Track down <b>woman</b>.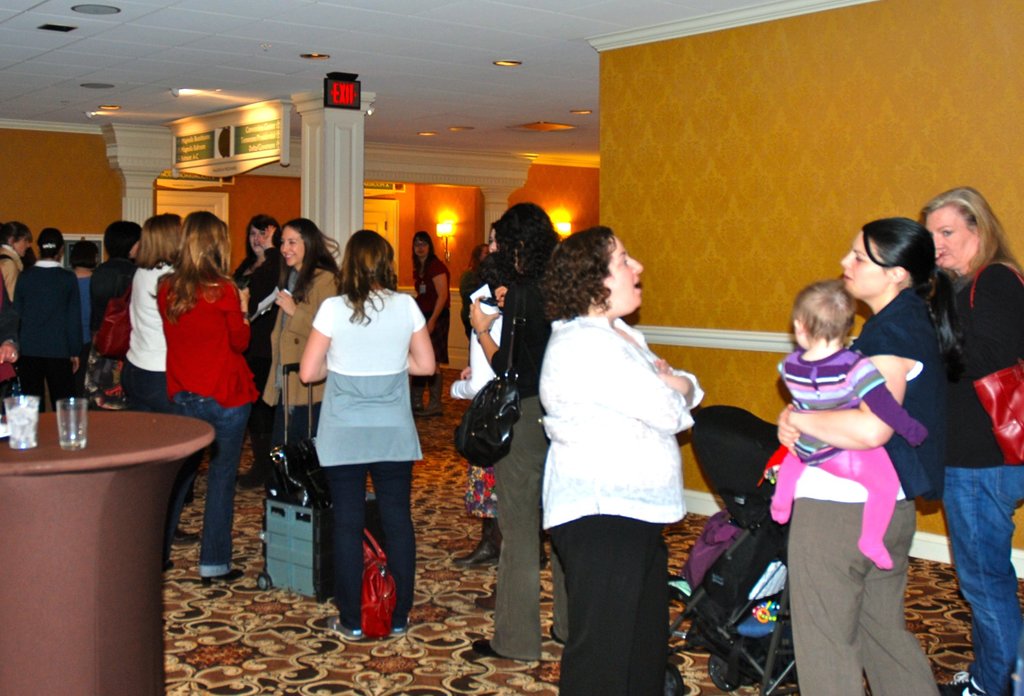
Tracked to 119, 215, 185, 416.
